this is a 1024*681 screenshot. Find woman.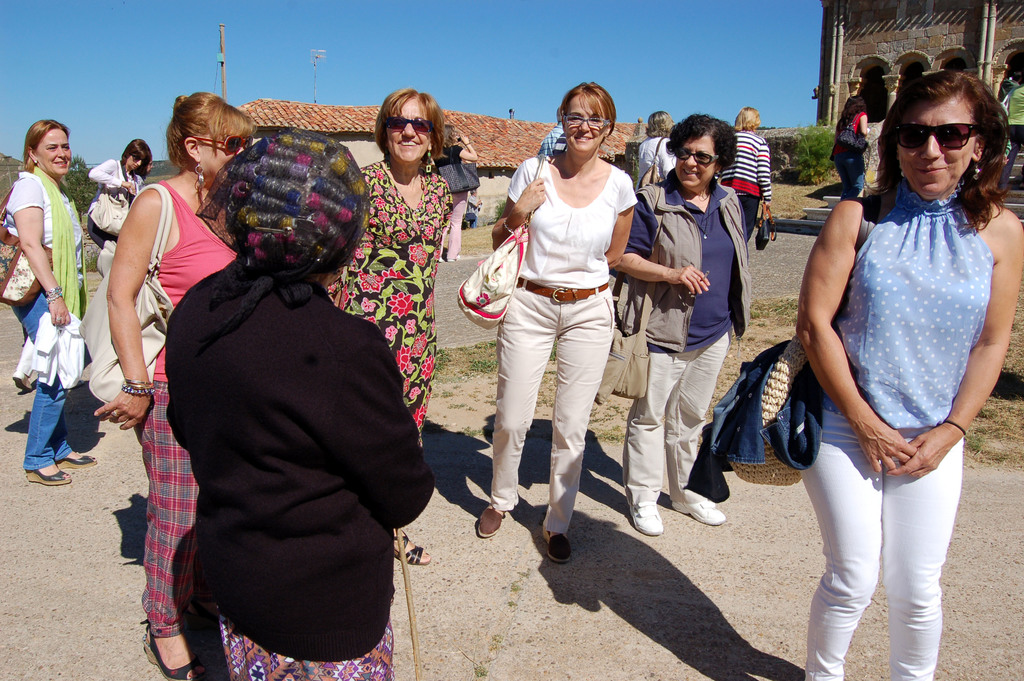
Bounding box: crop(636, 109, 673, 188).
